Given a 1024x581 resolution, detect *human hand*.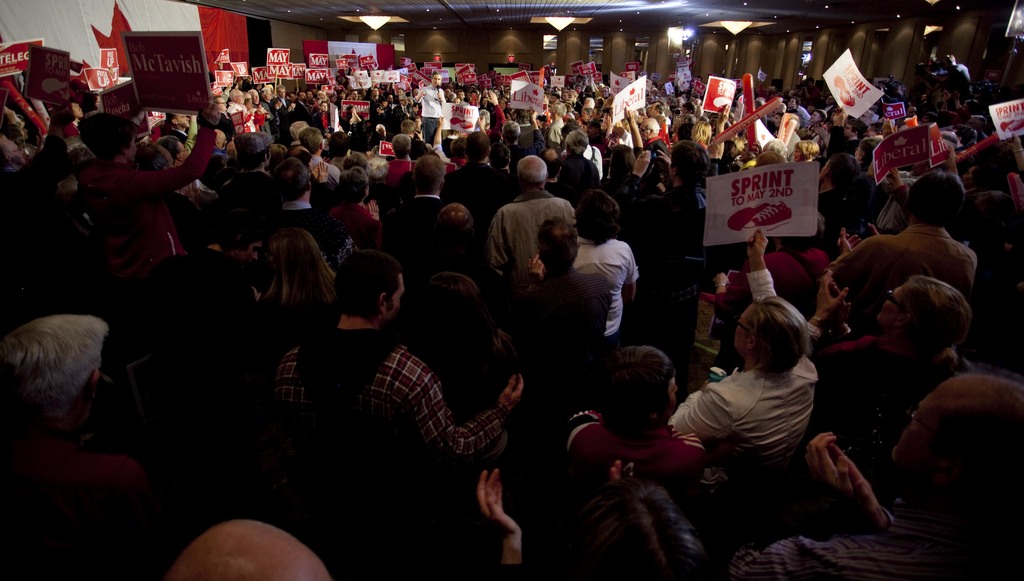
region(486, 90, 500, 105).
